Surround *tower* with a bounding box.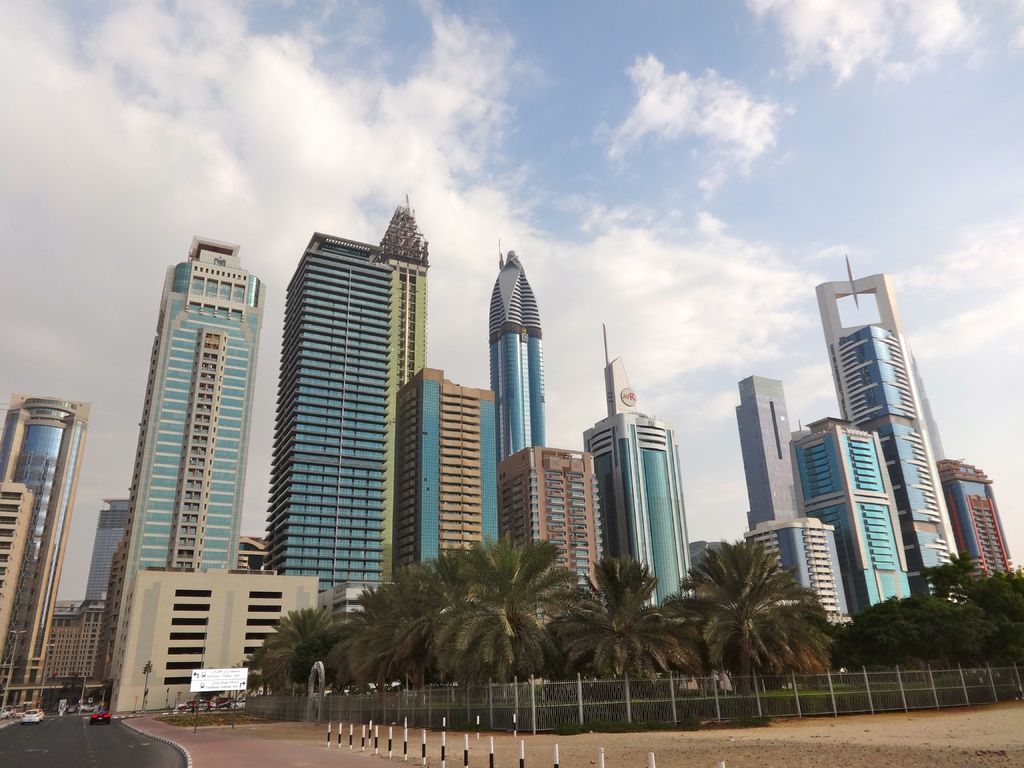
[x1=497, y1=444, x2=602, y2=632].
